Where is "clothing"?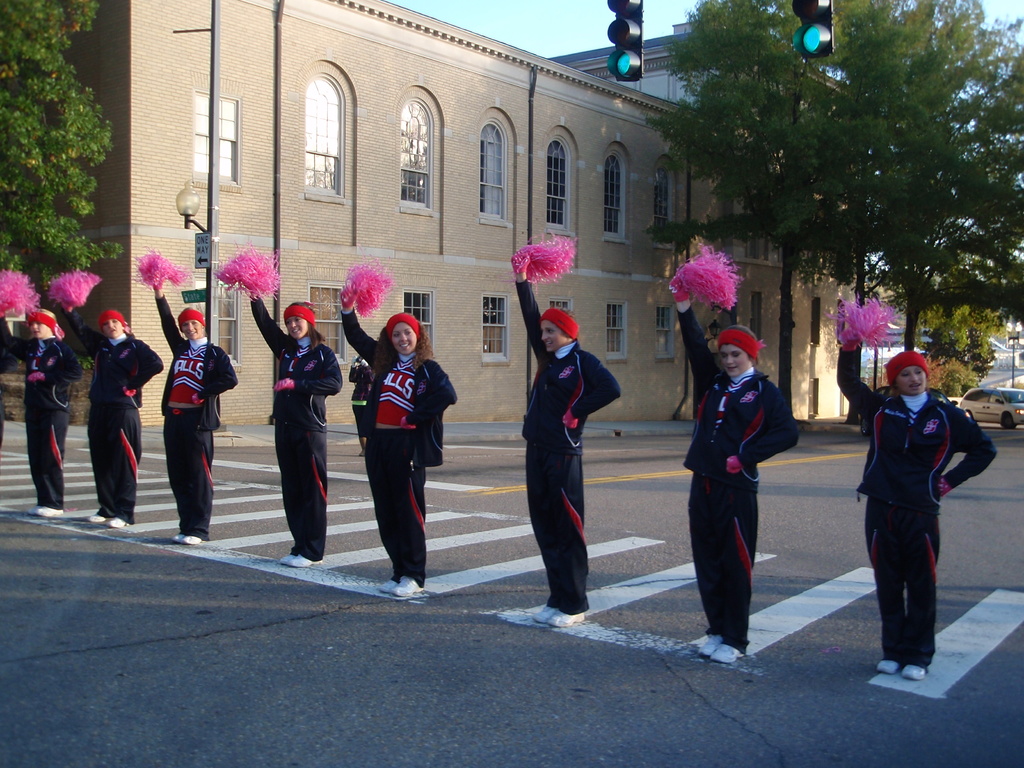
left=837, top=346, right=998, bottom=668.
